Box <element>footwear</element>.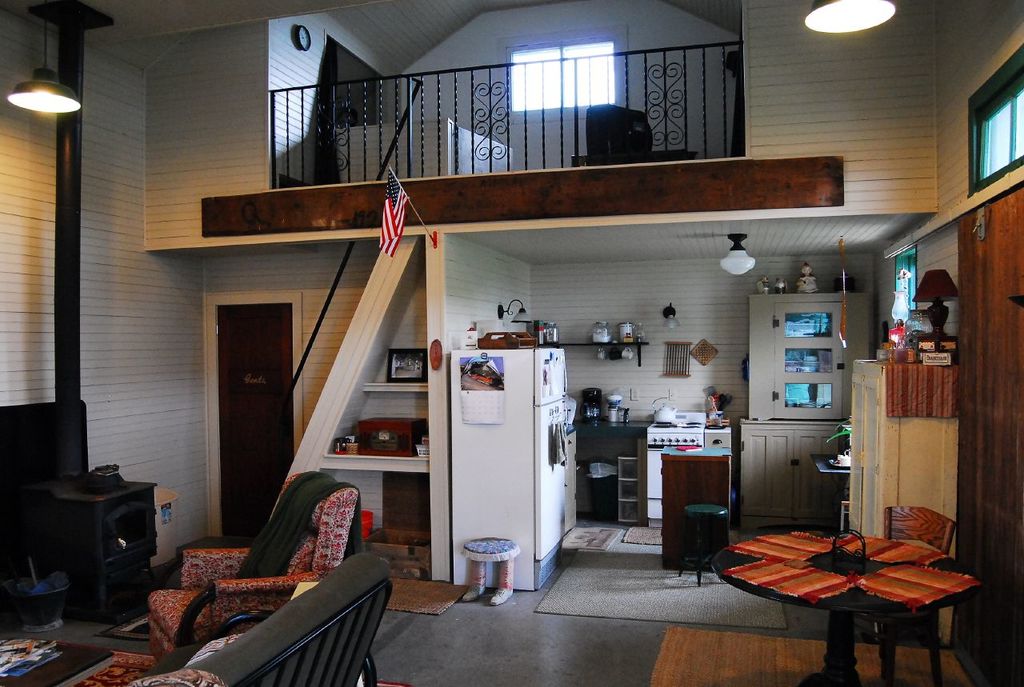
<bbox>460, 583, 490, 599</bbox>.
